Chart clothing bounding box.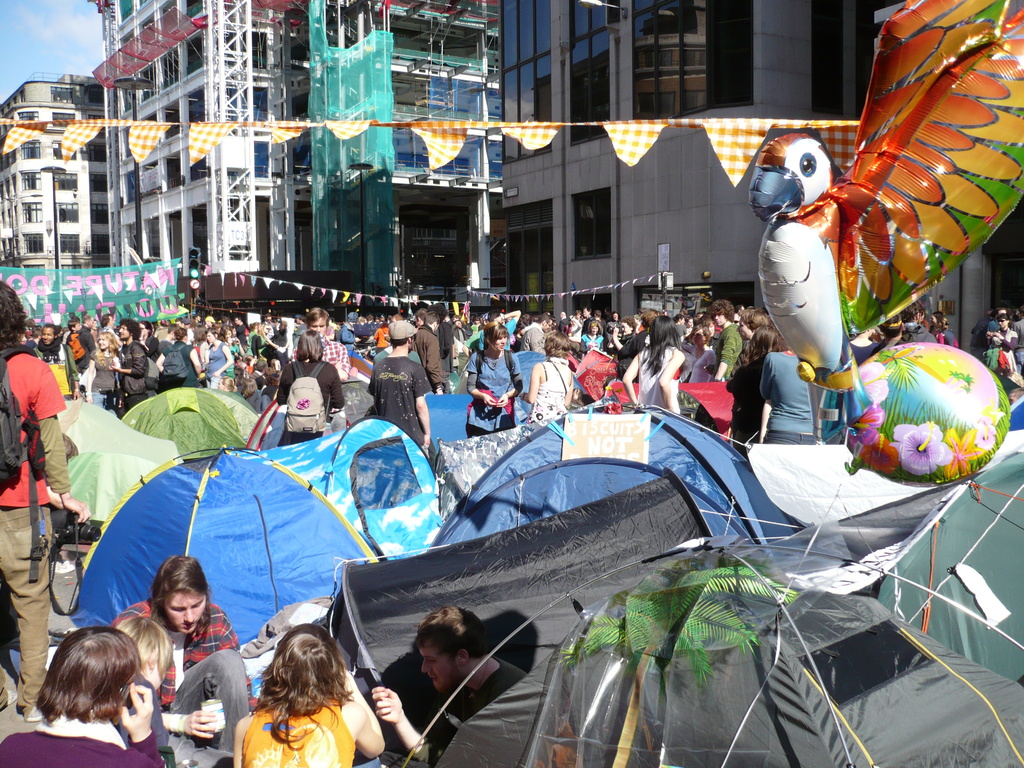
Charted: pyautogui.locateOnScreen(249, 692, 361, 767).
